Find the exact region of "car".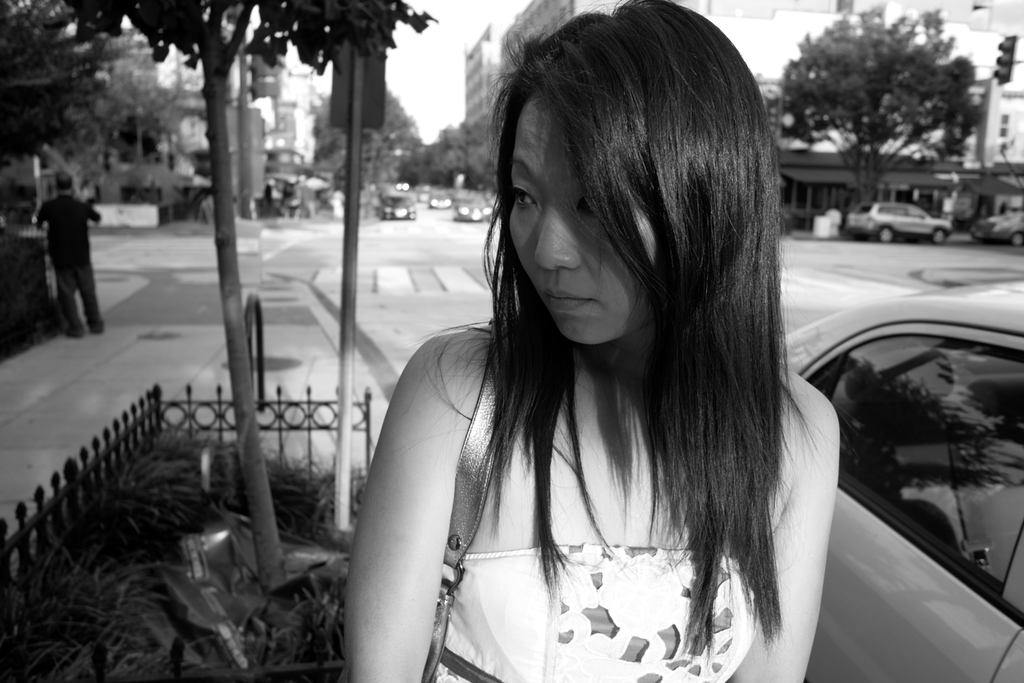
Exact region: Rect(788, 270, 1023, 682).
